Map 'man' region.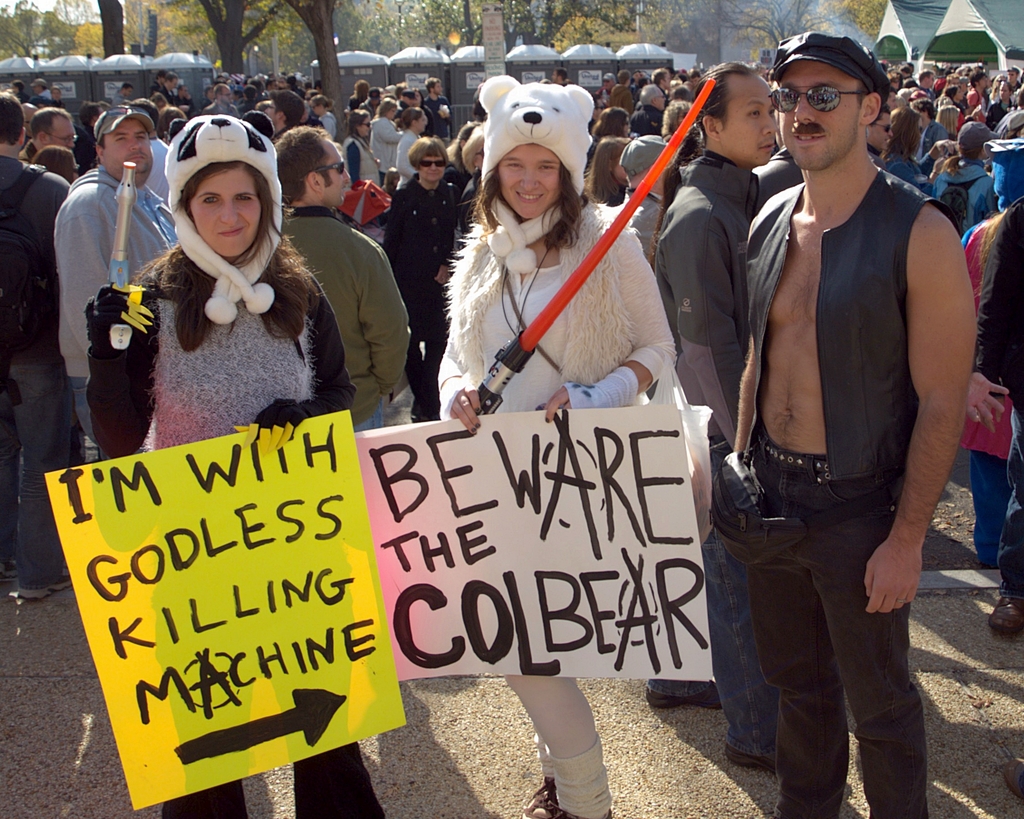
Mapped to box=[419, 72, 448, 139].
